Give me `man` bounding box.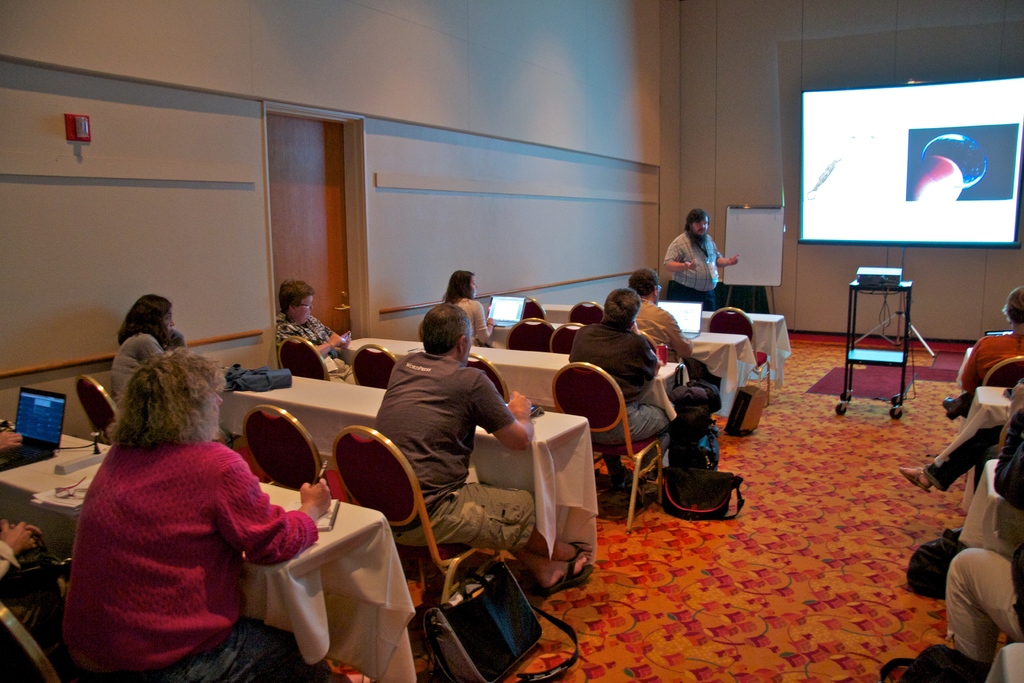
rect(944, 384, 1023, 673).
